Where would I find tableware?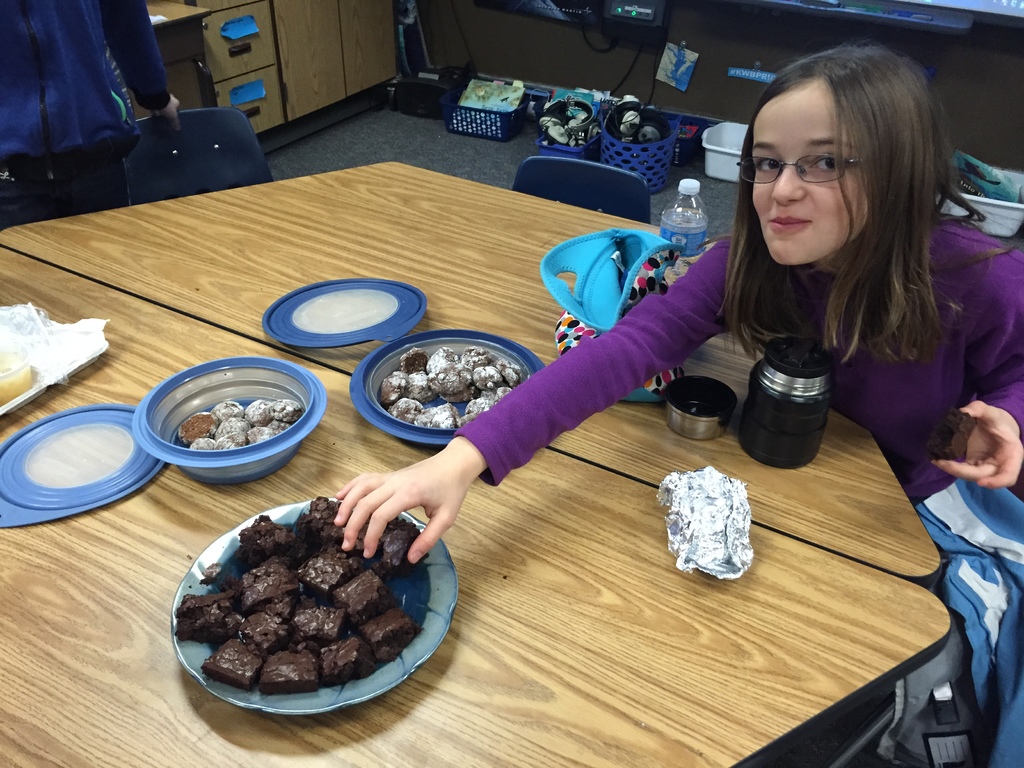
At <box>0,406,172,532</box>.
